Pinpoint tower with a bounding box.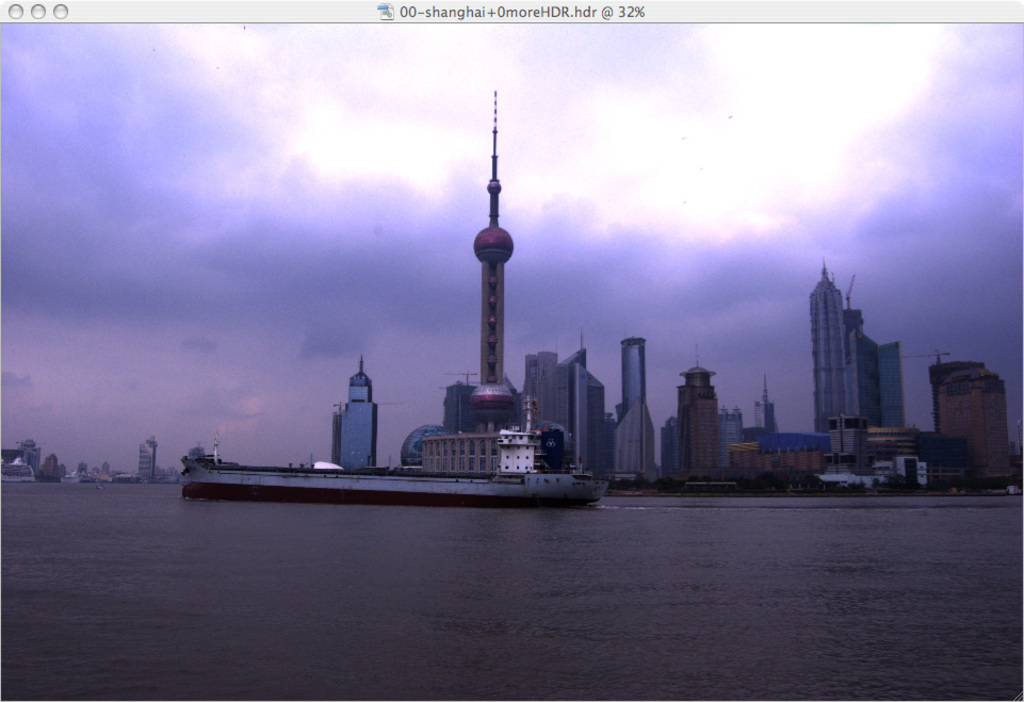
667, 363, 717, 469.
